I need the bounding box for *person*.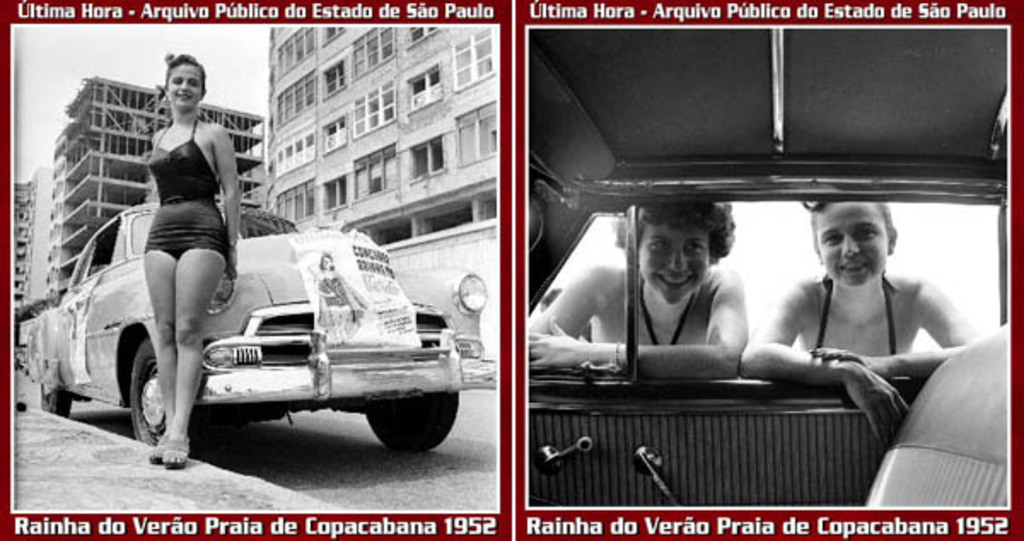
Here it is: box(316, 249, 360, 340).
